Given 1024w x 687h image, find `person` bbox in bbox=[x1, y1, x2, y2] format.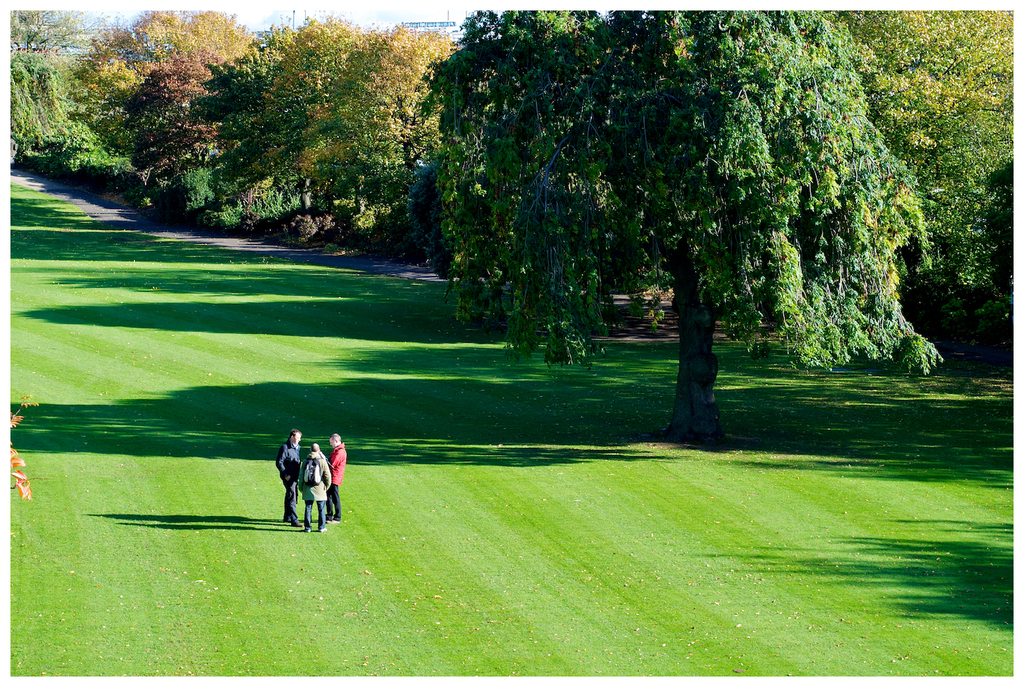
bbox=[274, 424, 302, 523].
